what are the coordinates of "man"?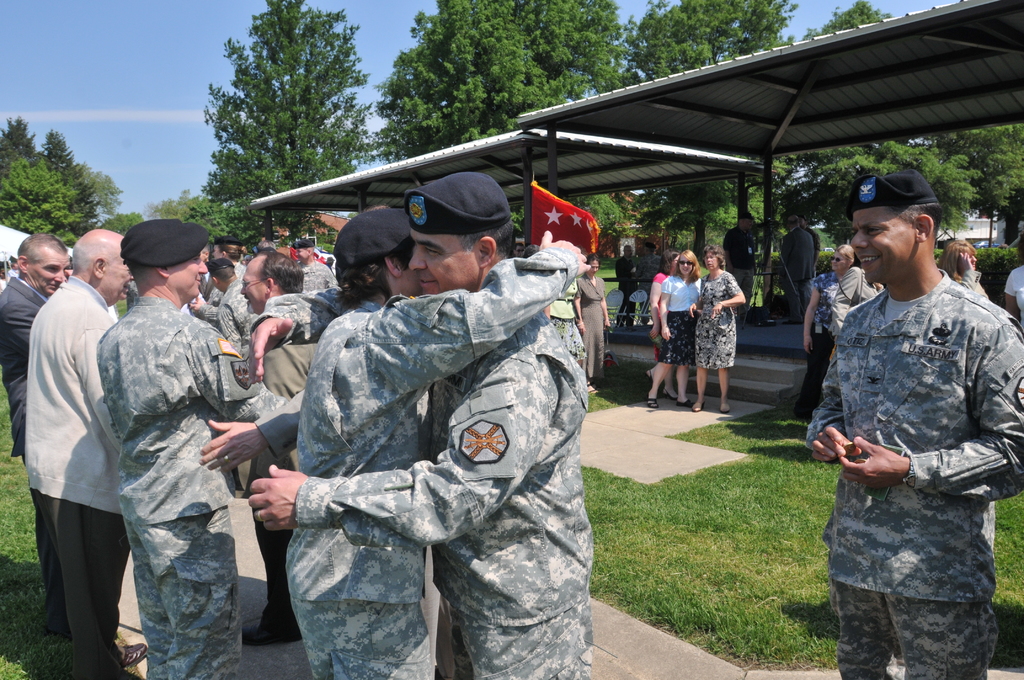
<region>614, 241, 637, 330</region>.
